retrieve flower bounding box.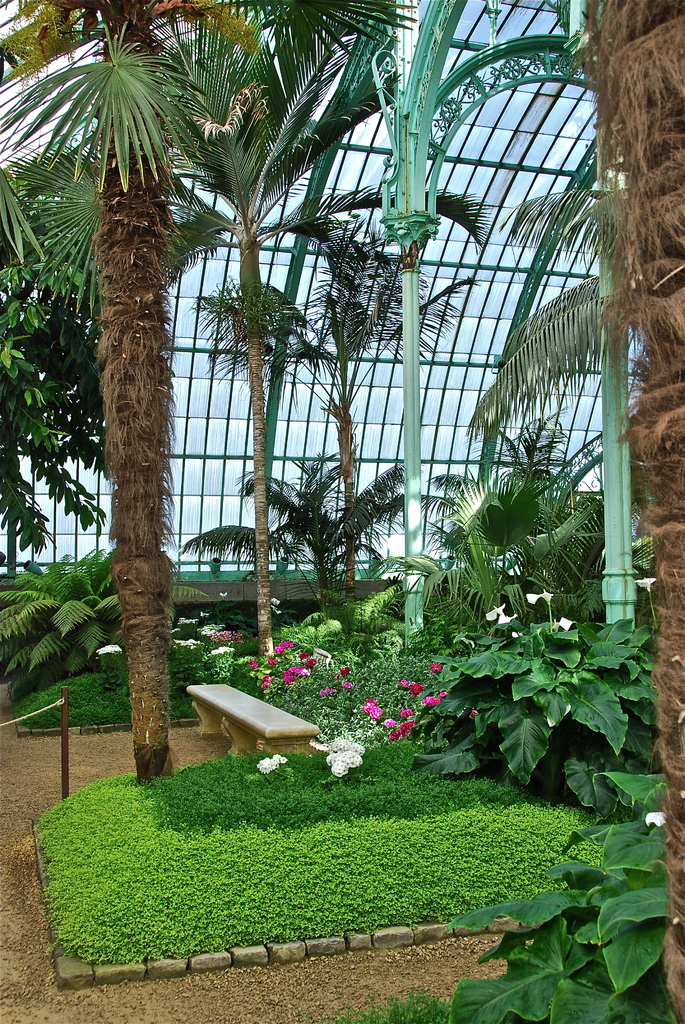
Bounding box: (left=494, top=610, right=521, bottom=627).
